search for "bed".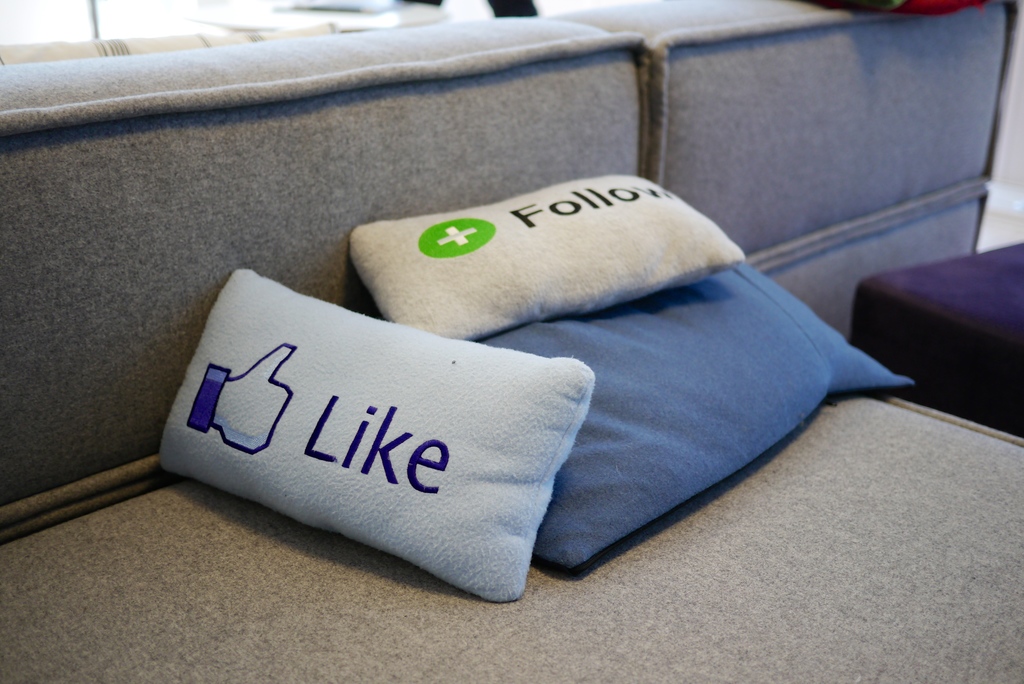
Found at <bbox>0, 0, 1023, 681</bbox>.
